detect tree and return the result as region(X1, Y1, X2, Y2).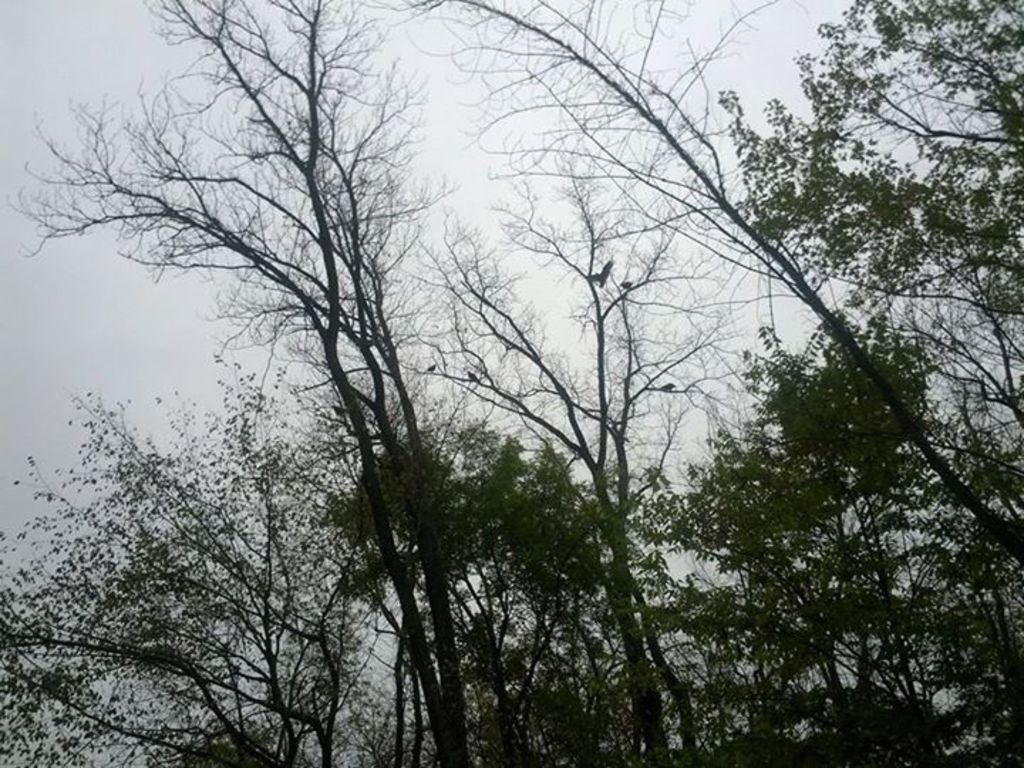
region(1, 338, 417, 767).
